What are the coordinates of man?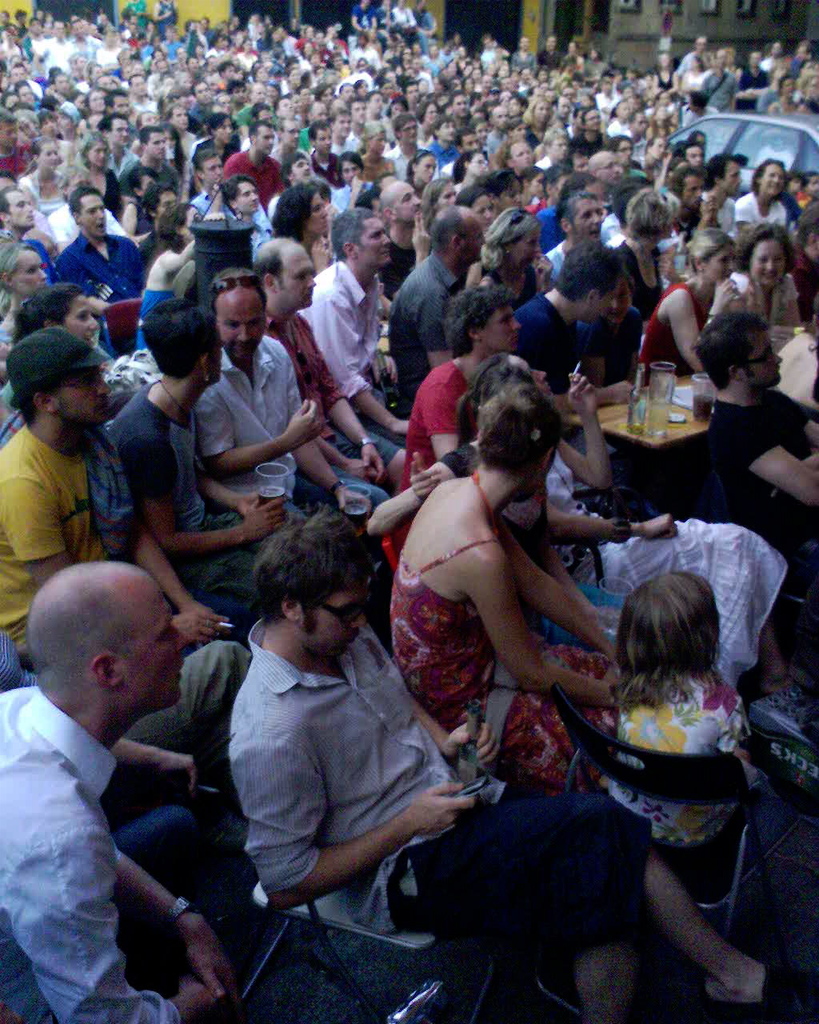
347:102:372:146.
